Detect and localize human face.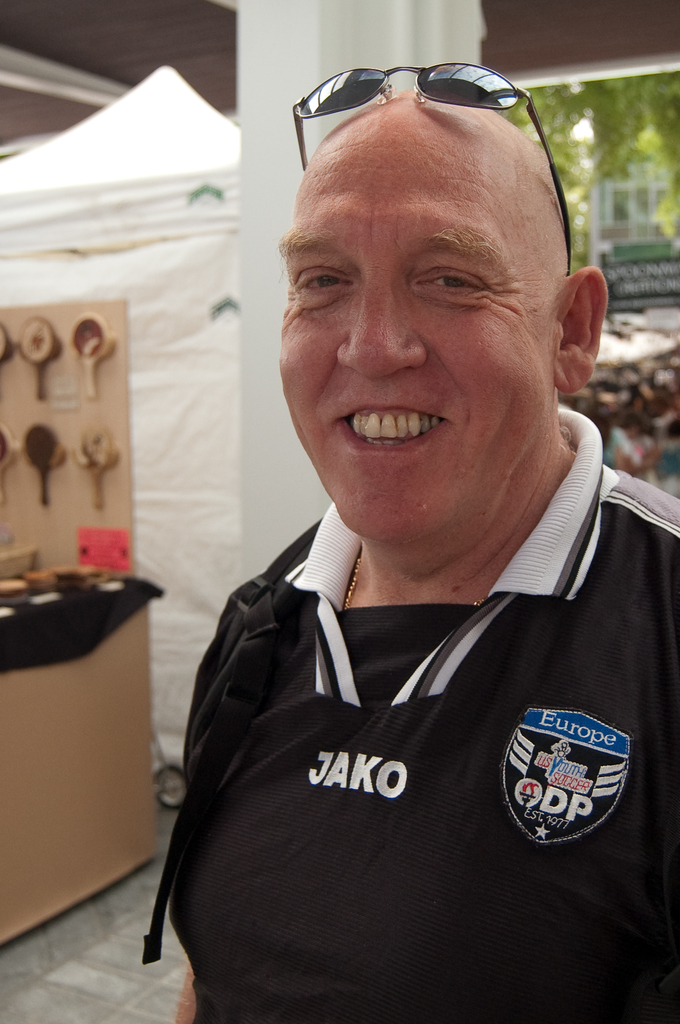
Localized at crop(270, 144, 558, 548).
